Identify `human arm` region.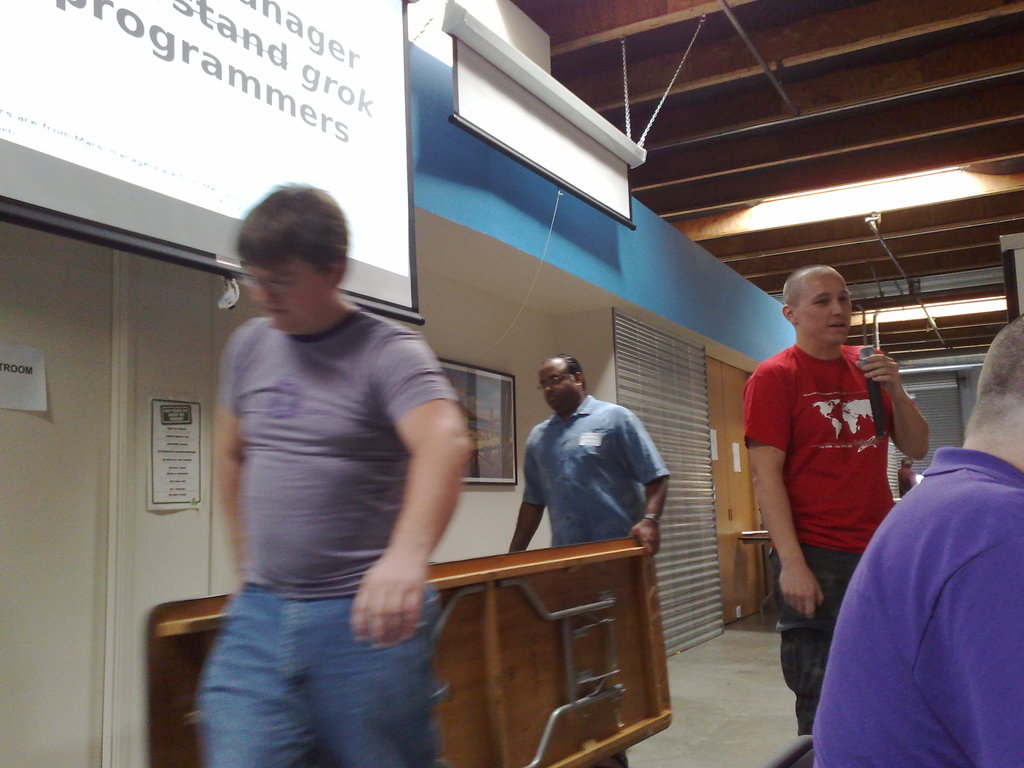
Region: Rect(365, 355, 468, 658).
